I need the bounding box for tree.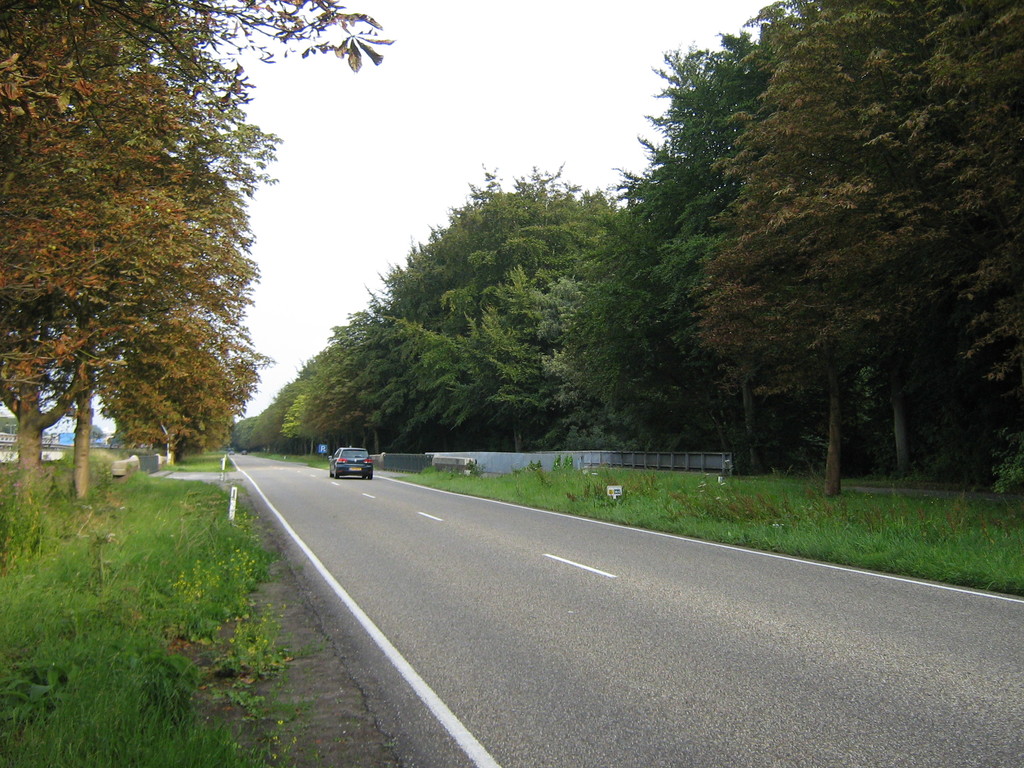
Here it is: <box>947,0,1023,387</box>.
